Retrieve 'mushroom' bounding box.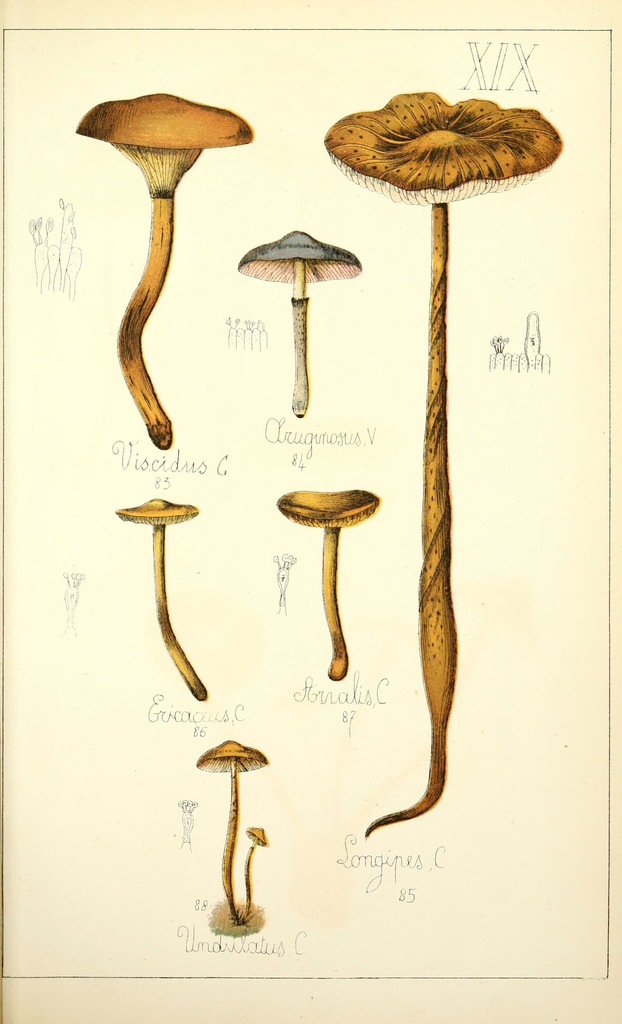
Bounding box: {"left": 240, "top": 826, "right": 266, "bottom": 924}.
